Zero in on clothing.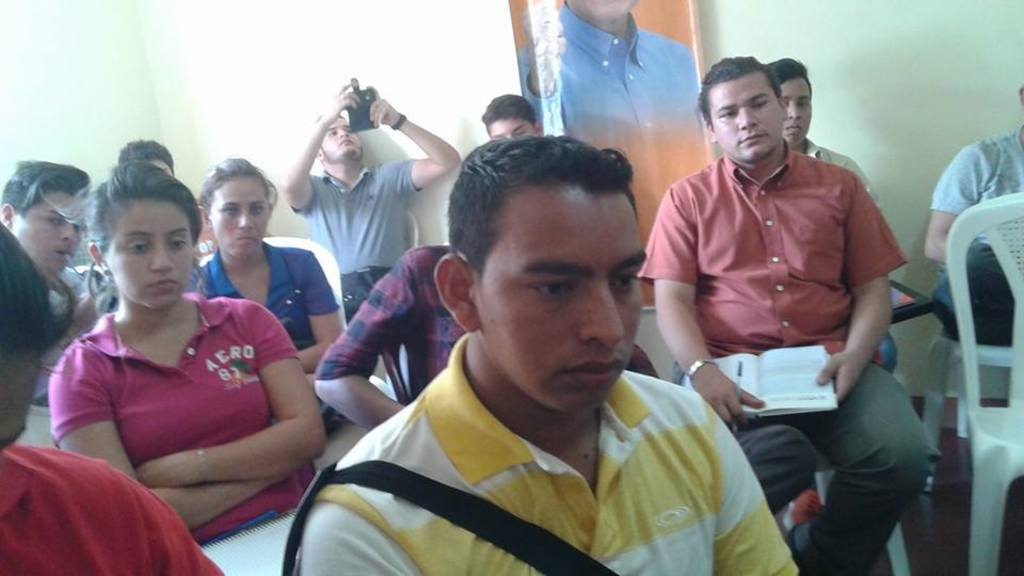
Zeroed in: select_region(314, 241, 463, 416).
